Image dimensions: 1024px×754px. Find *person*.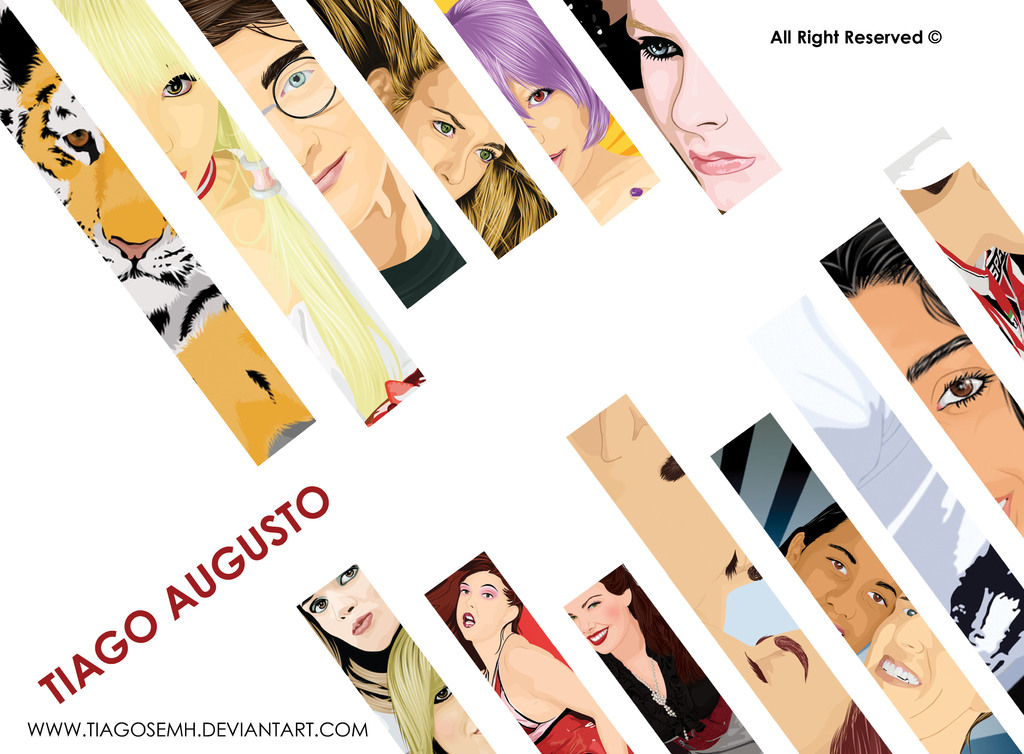
bbox=(712, 629, 891, 753).
